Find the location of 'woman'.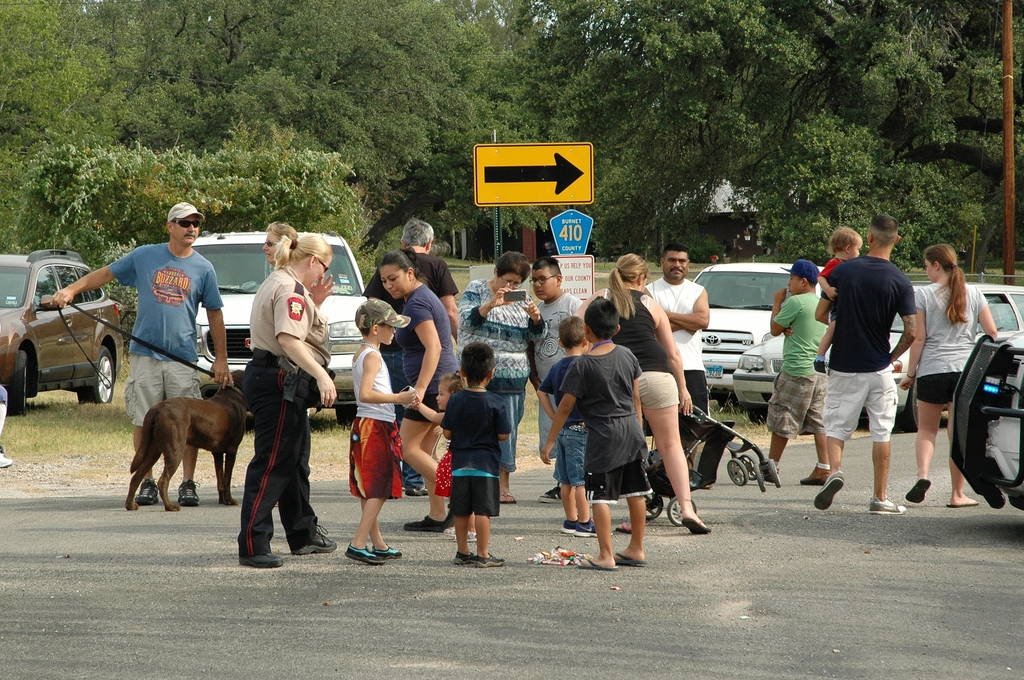
Location: [x1=232, y1=229, x2=343, y2=574].
